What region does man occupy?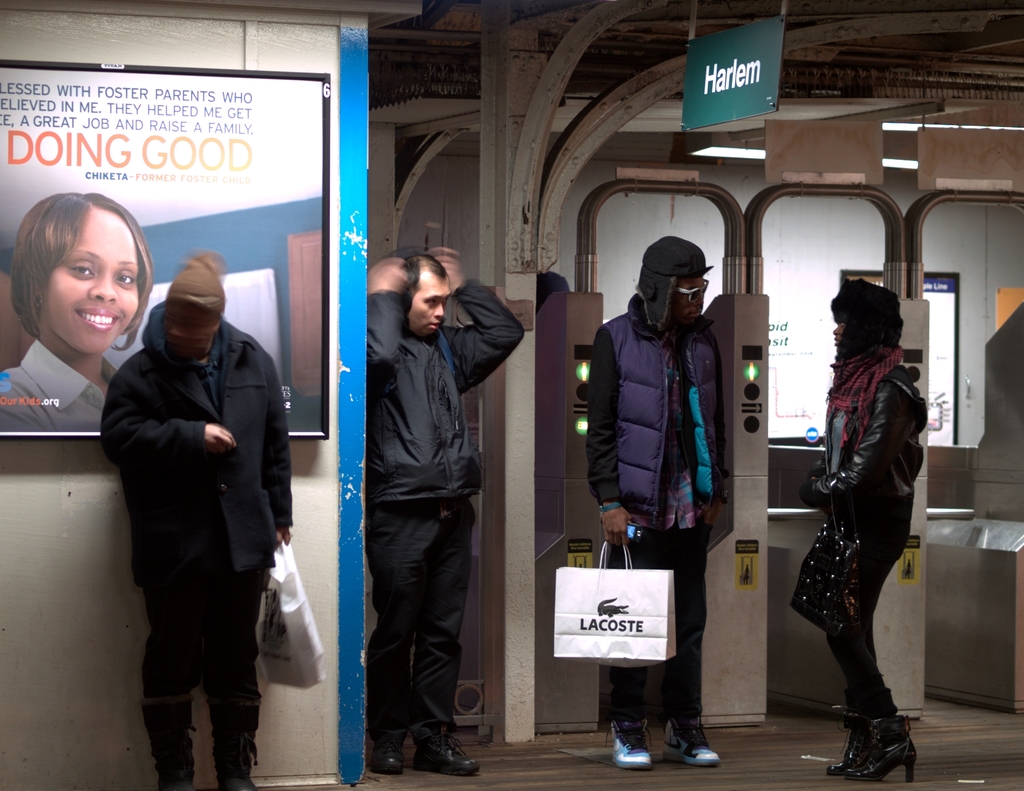
BBox(100, 250, 294, 790).
